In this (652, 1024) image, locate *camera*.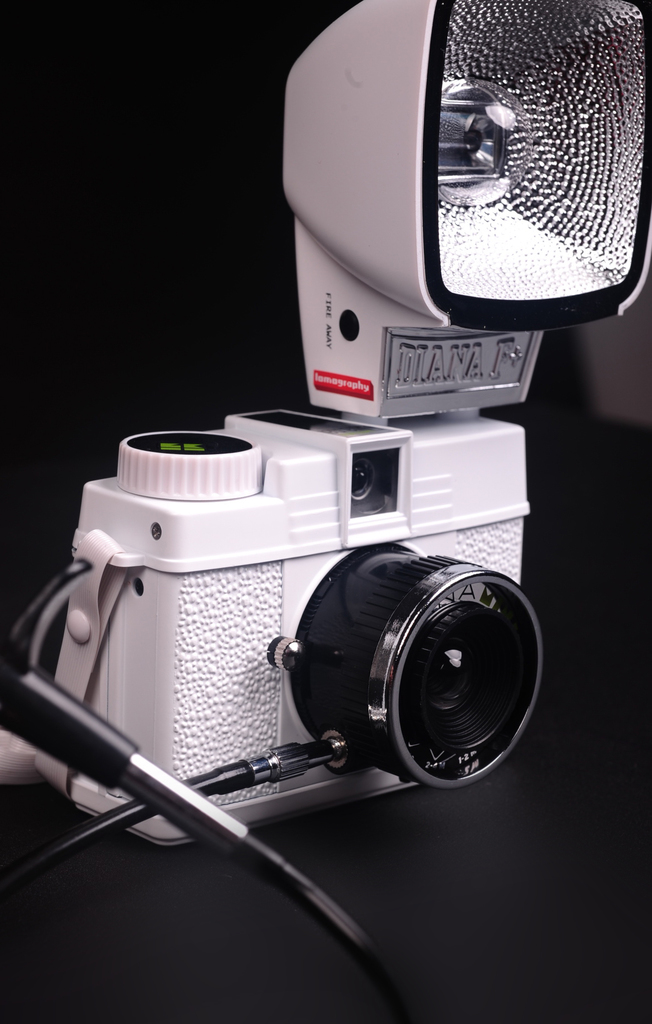
Bounding box: <bbox>44, 0, 651, 851</bbox>.
